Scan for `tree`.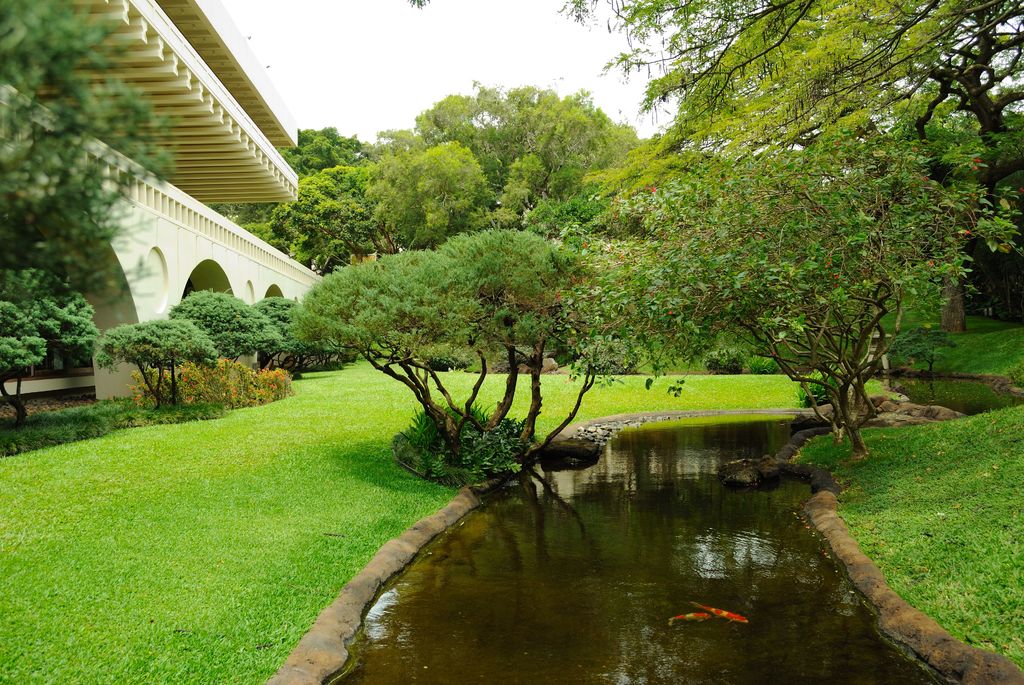
Scan result: 376,134,490,251.
